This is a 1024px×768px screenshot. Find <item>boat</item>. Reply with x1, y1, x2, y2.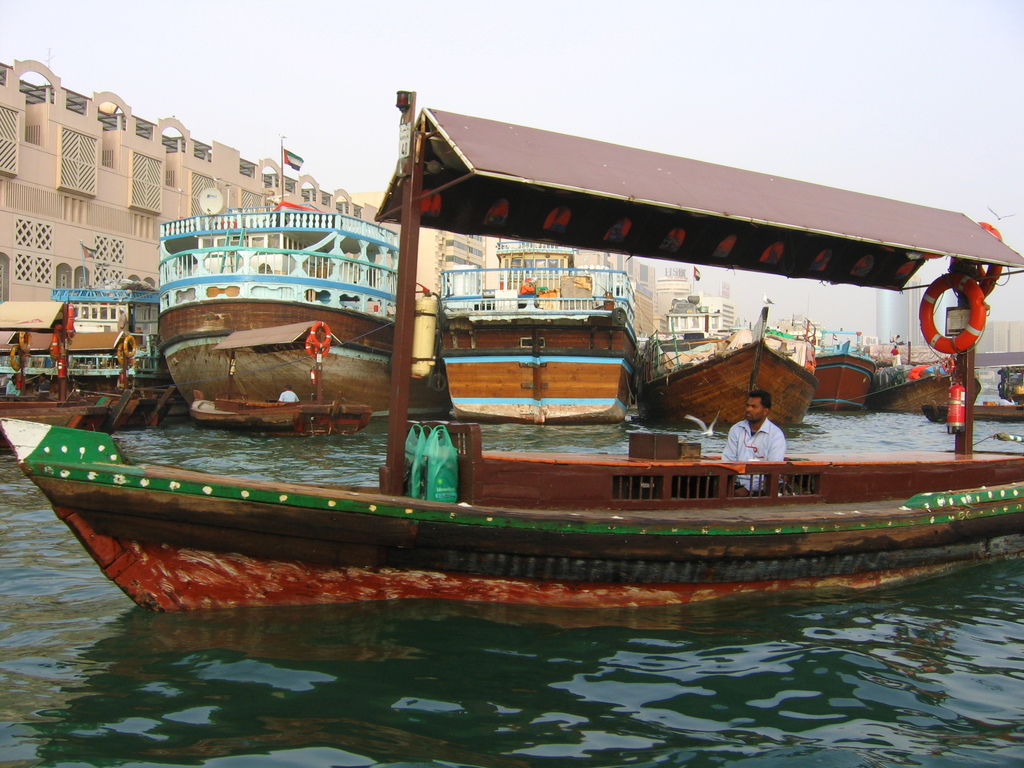
43, 389, 184, 434.
